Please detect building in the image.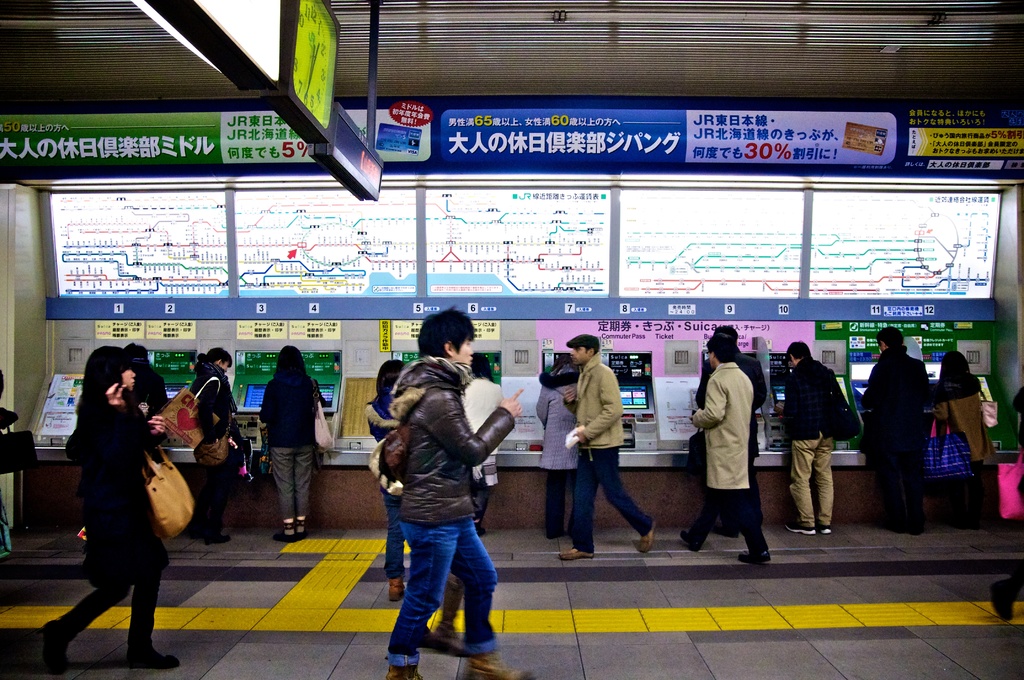
Rect(0, 0, 1023, 679).
